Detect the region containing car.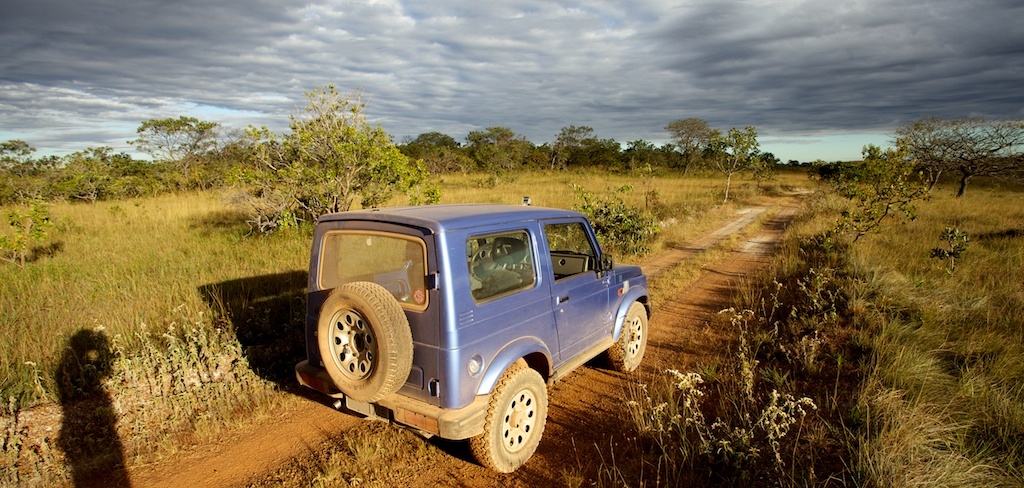
296:205:651:470.
